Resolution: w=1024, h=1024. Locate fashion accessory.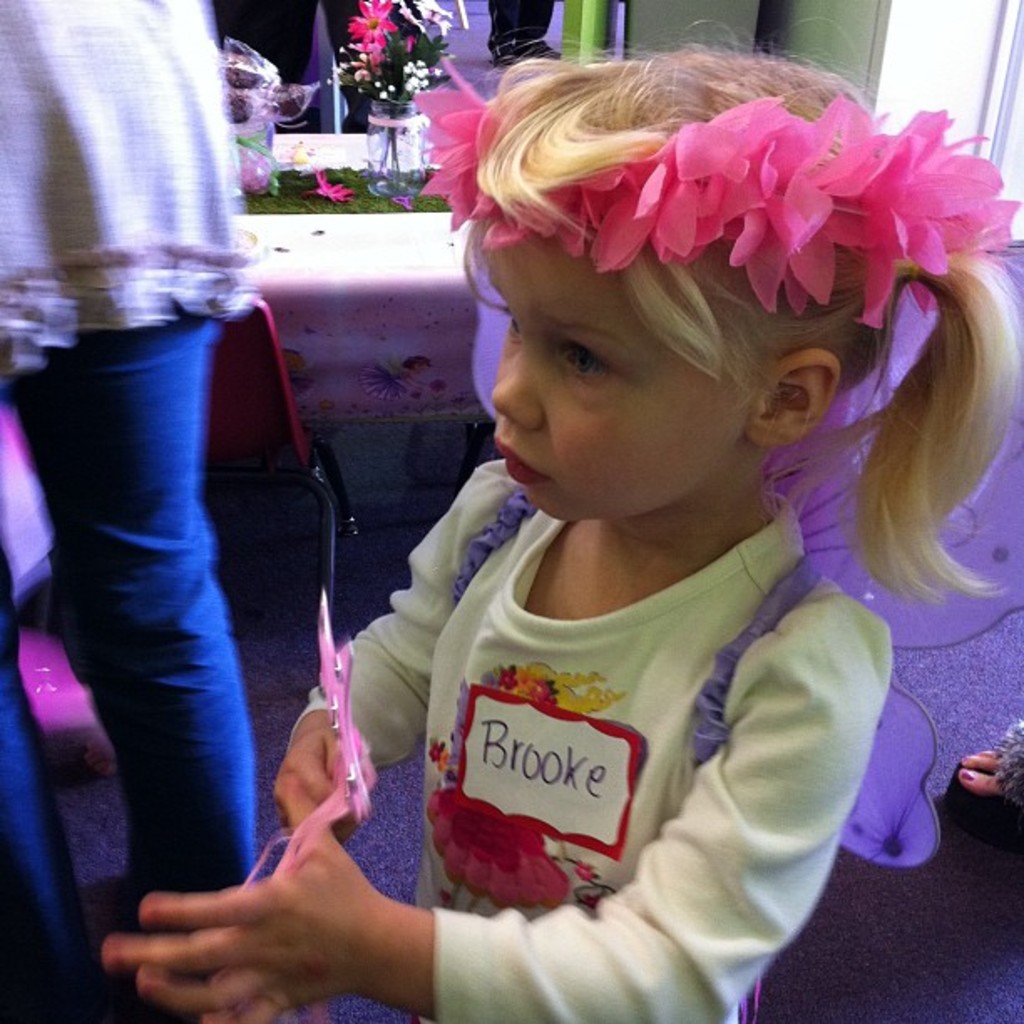
{"left": 408, "top": 52, "right": 1022, "bottom": 333}.
